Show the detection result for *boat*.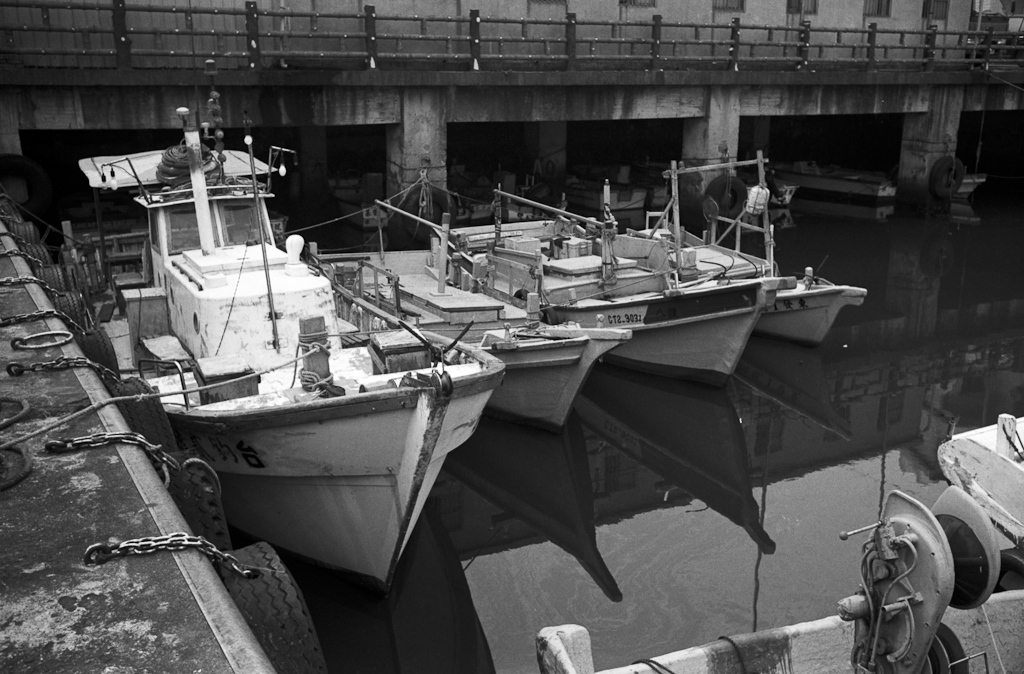
(644, 156, 877, 352).
